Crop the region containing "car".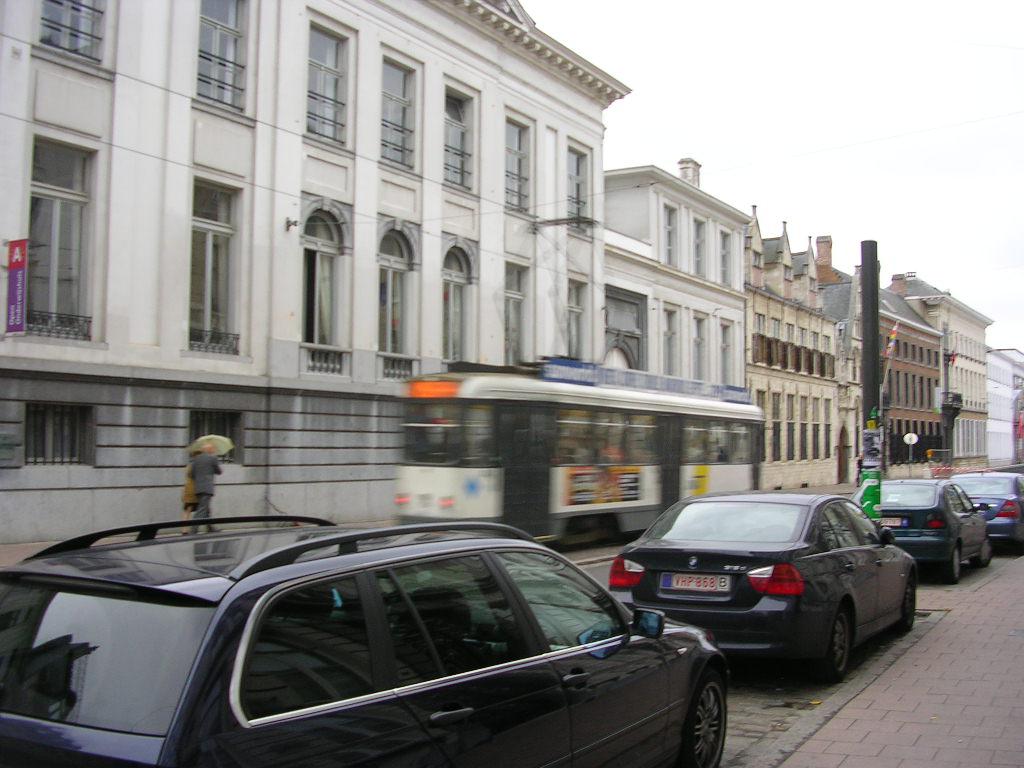
Crop region: <box>608,489,920,687</box>.
